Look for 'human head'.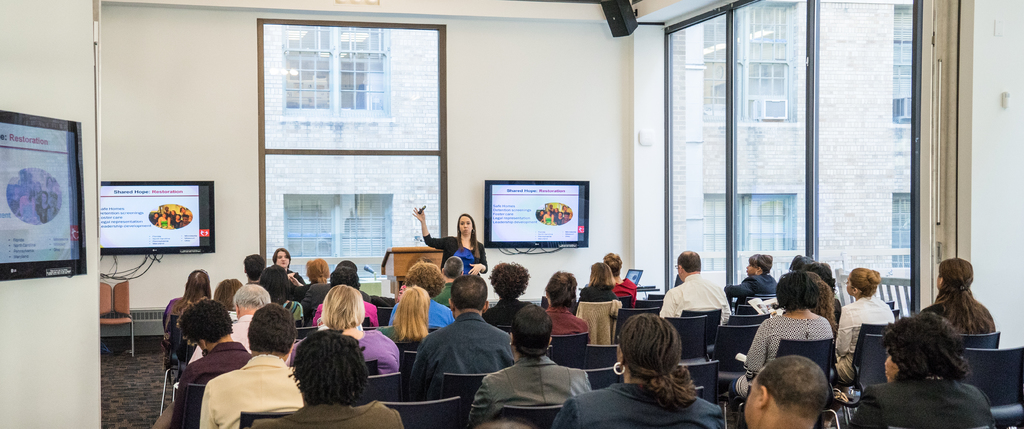
Found: region(442, 252, 462, 284).
